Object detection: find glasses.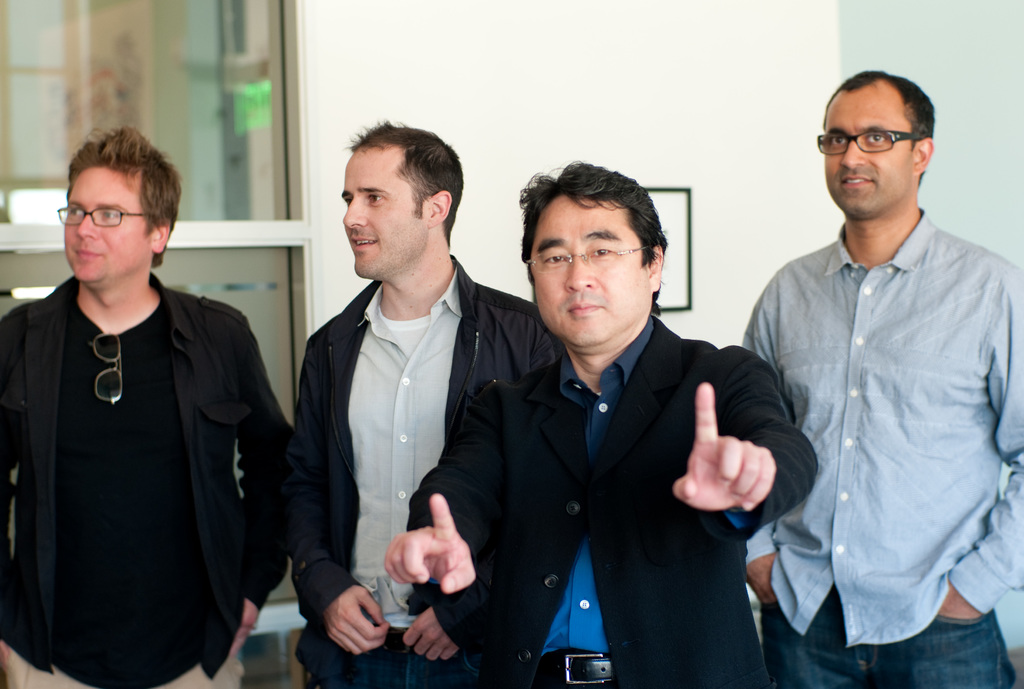
Rect(522, 246, 650, 272).
